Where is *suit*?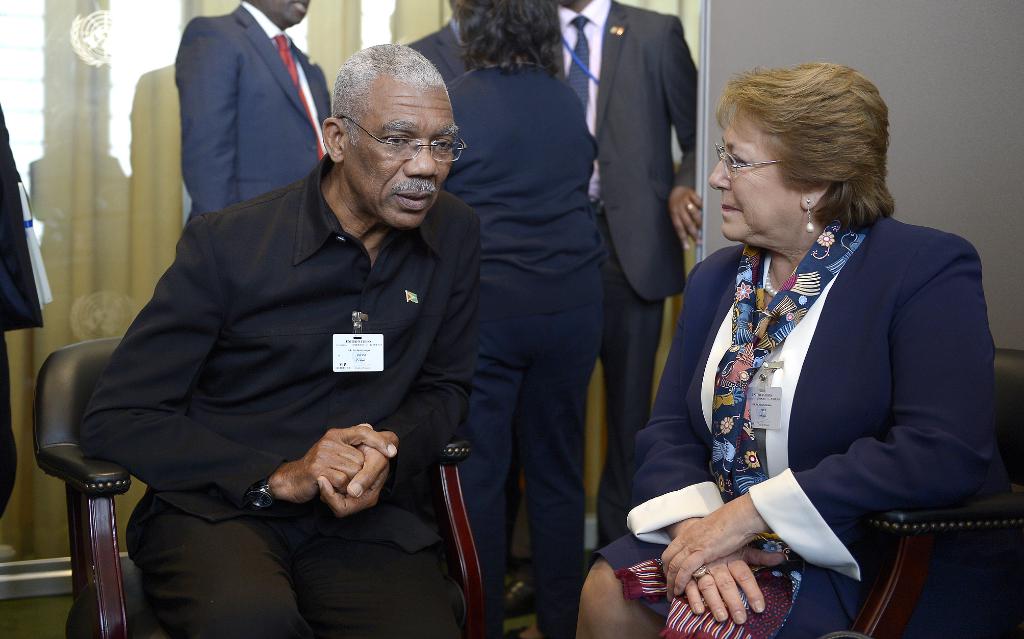
region(529, 0, 711, 540).
